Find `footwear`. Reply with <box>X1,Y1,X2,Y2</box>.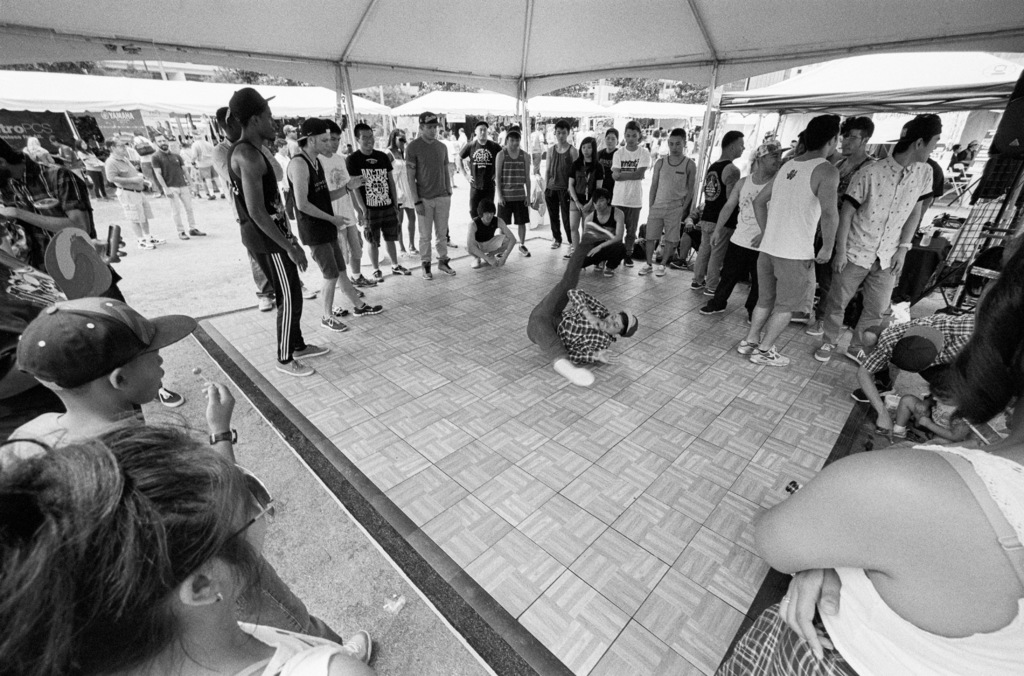
<box>692,281,702,291</box>.
